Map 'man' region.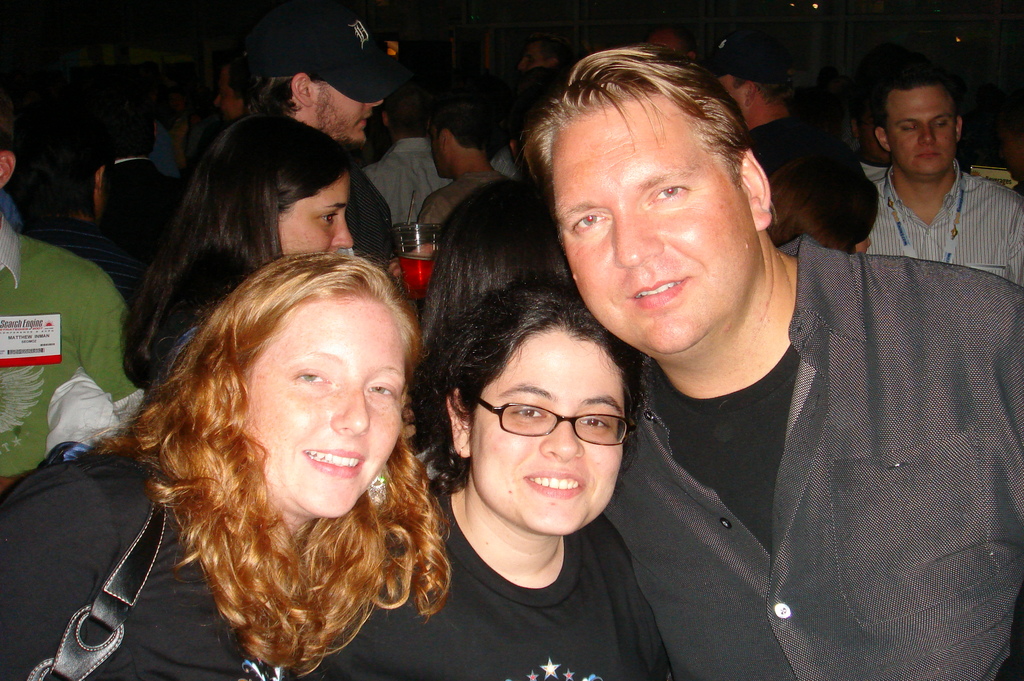
Mapped to crop(209, 62, 248, 121).
